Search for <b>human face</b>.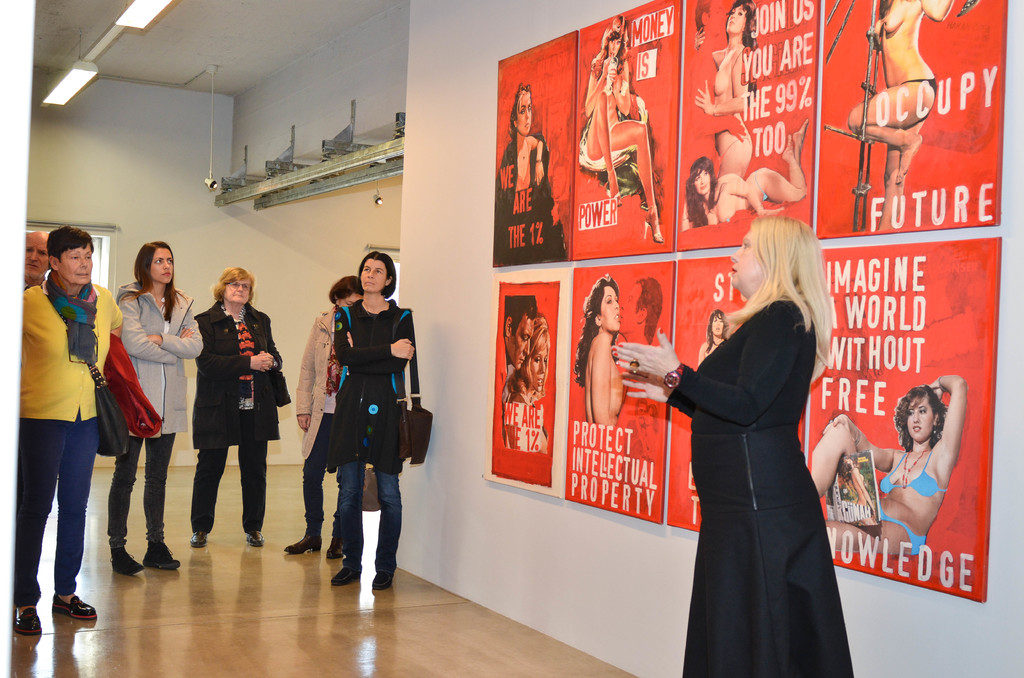
Found at bbox=[52, 241, 89, 285].
